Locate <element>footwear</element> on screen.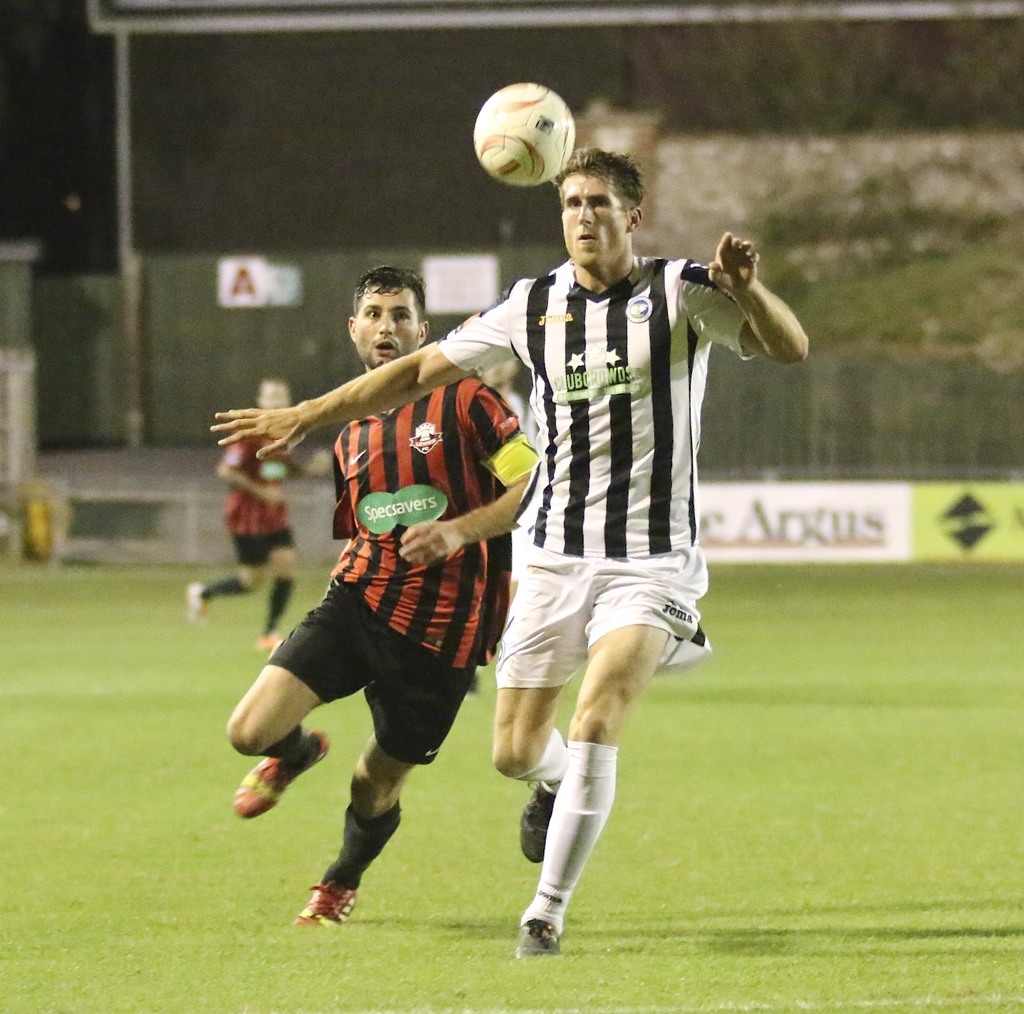
On screen at select_region(227, 731, 328, 819).
